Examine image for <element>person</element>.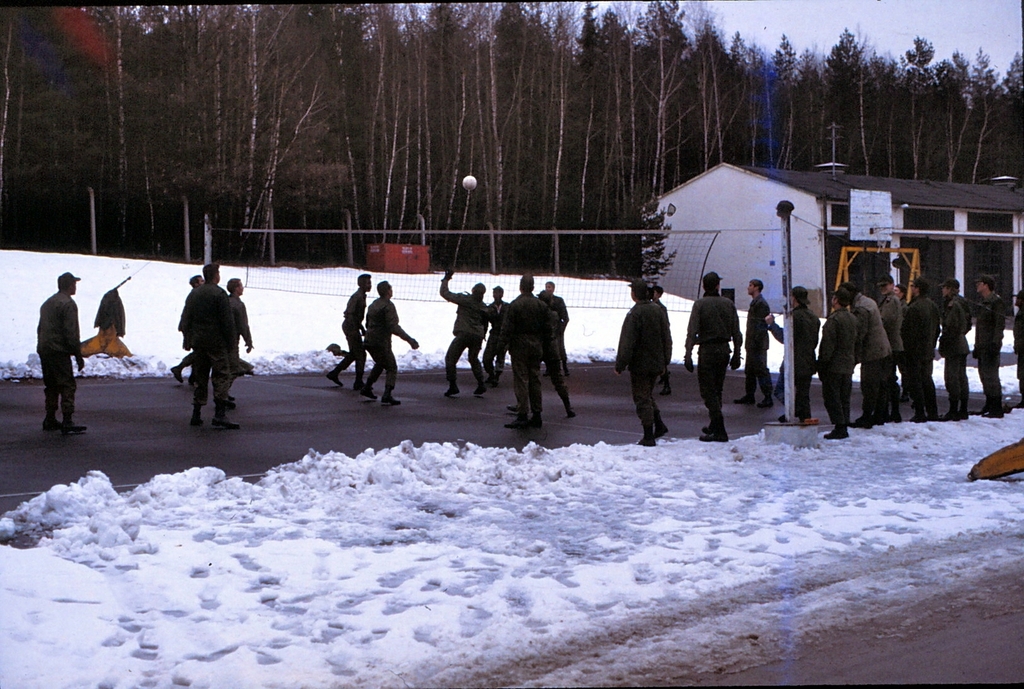
Examination result: region(757, 281, 819, 427).
